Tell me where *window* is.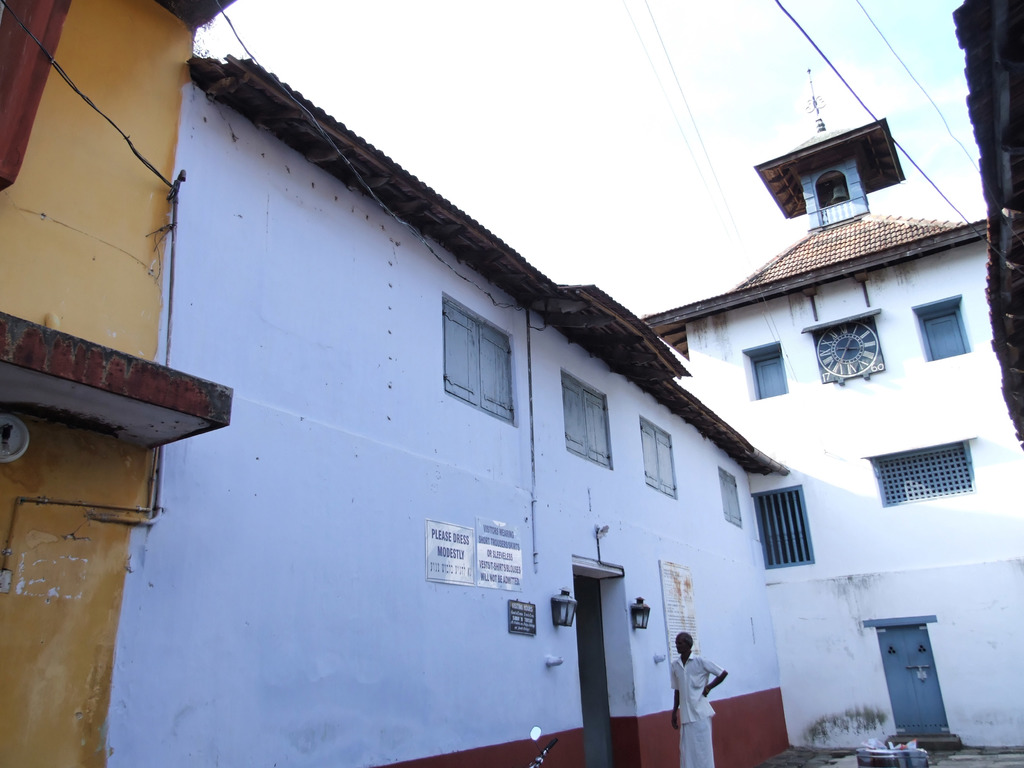
*window* is at [left=440, top=291, right=515, bottom=425].
